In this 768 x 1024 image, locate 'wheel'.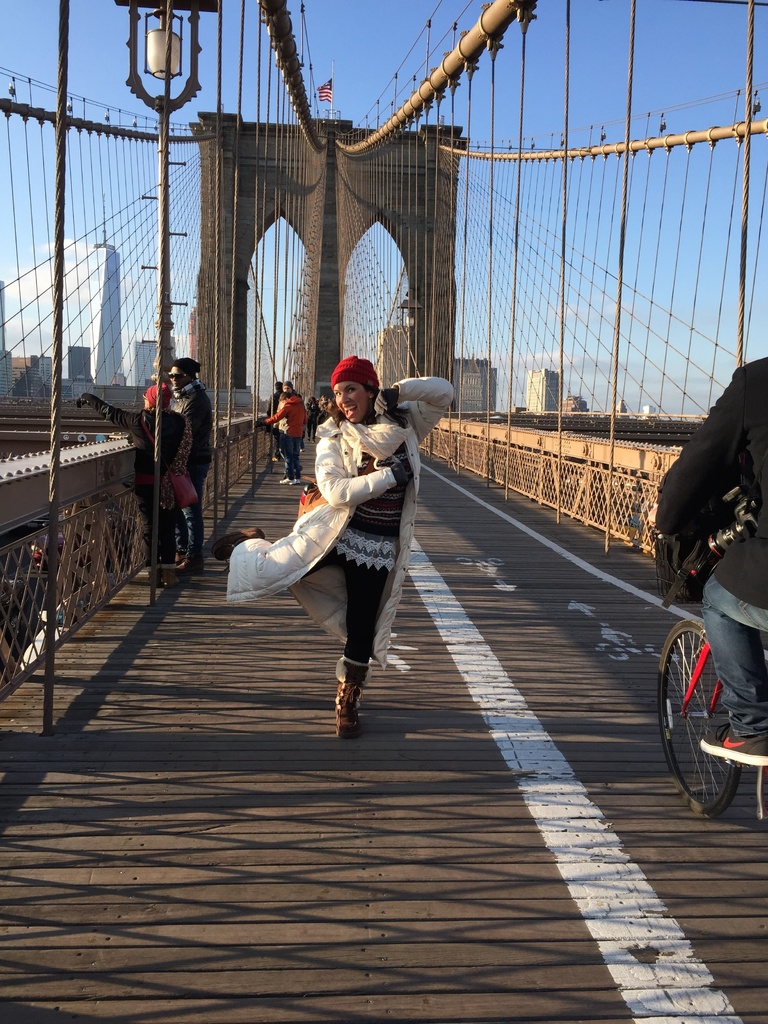
Bounding box: [x1=644, y1=610, x2=737, y2=818].
